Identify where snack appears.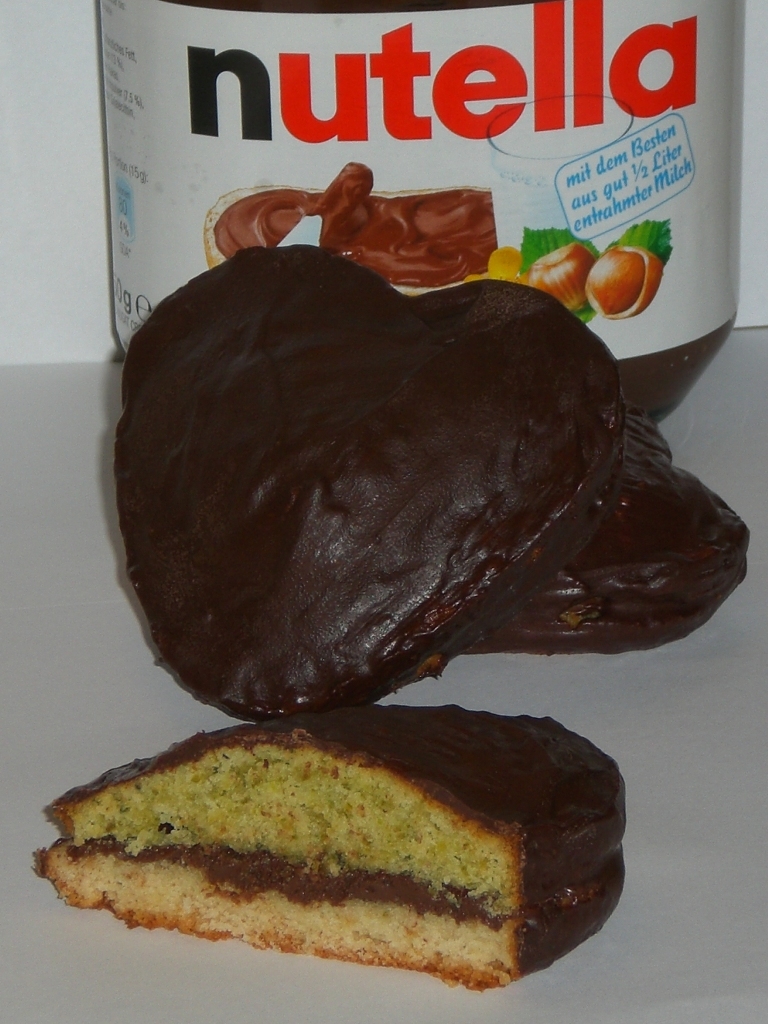
Appears at {"x1": 452, "y1": 401, "x2": 752, "y2": 655}.
